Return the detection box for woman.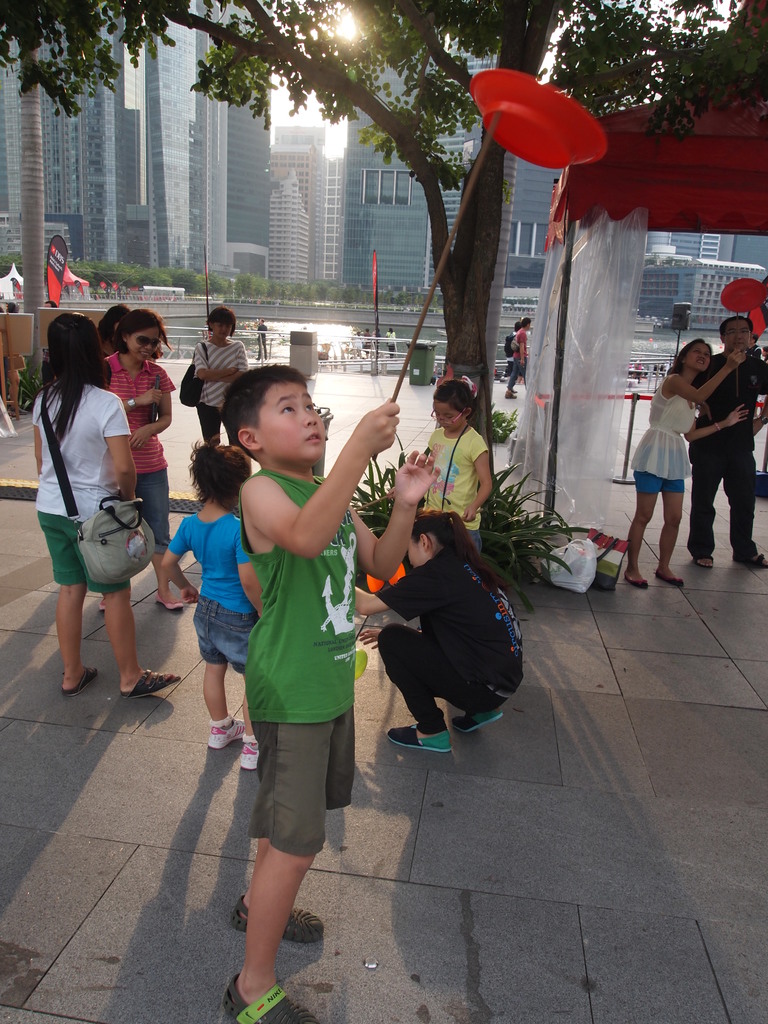
region(506, 322, 522, 394).
